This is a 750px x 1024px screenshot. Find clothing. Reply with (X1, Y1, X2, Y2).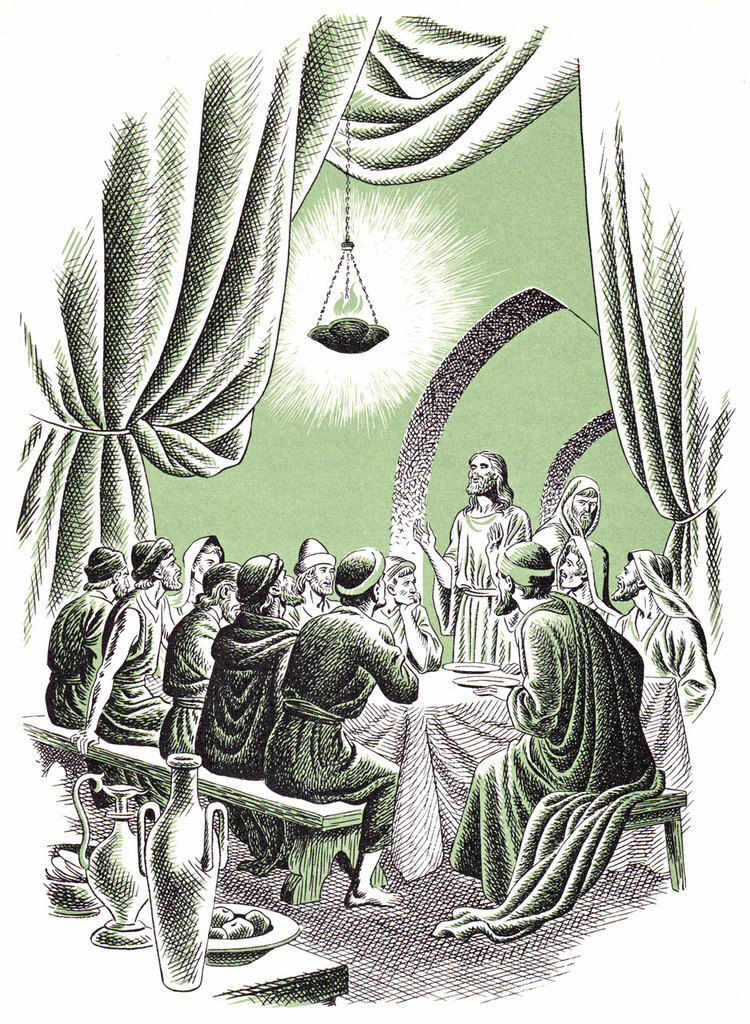
(431, 498, 533, 674).
